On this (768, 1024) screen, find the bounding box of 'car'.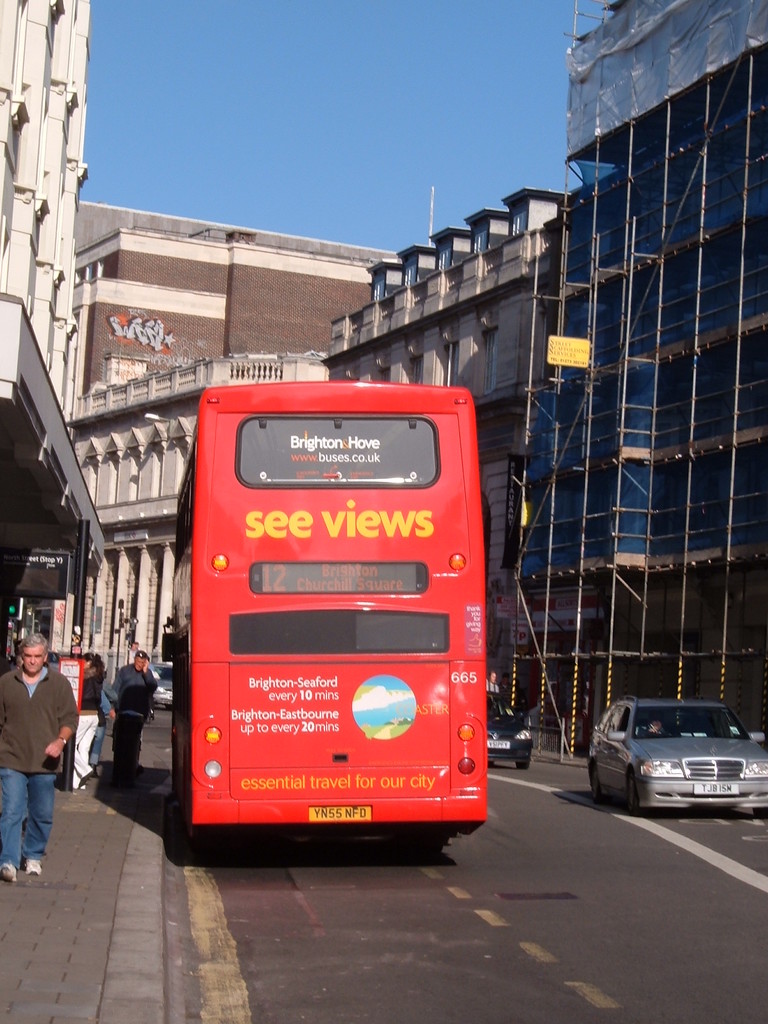
Bounding box: box(587, 695, 767, 819).
